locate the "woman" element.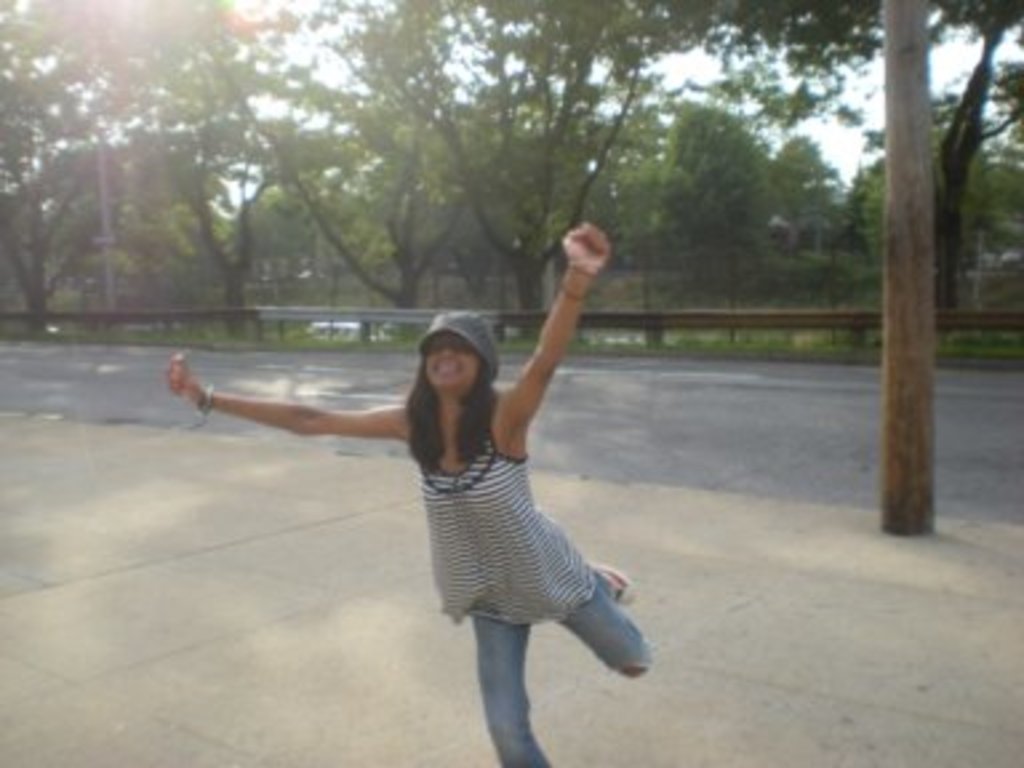
Element bbox: BBox(157, 219, 656, 765).
